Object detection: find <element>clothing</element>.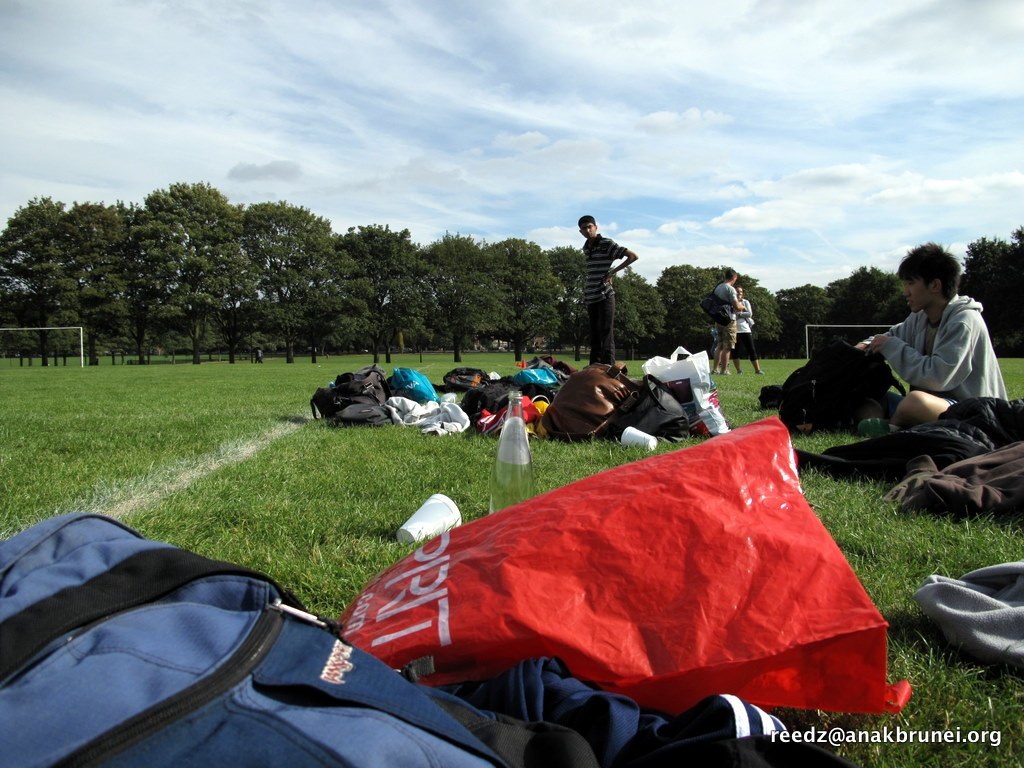
x1=733 y1=296 x2=756 y2=359.
